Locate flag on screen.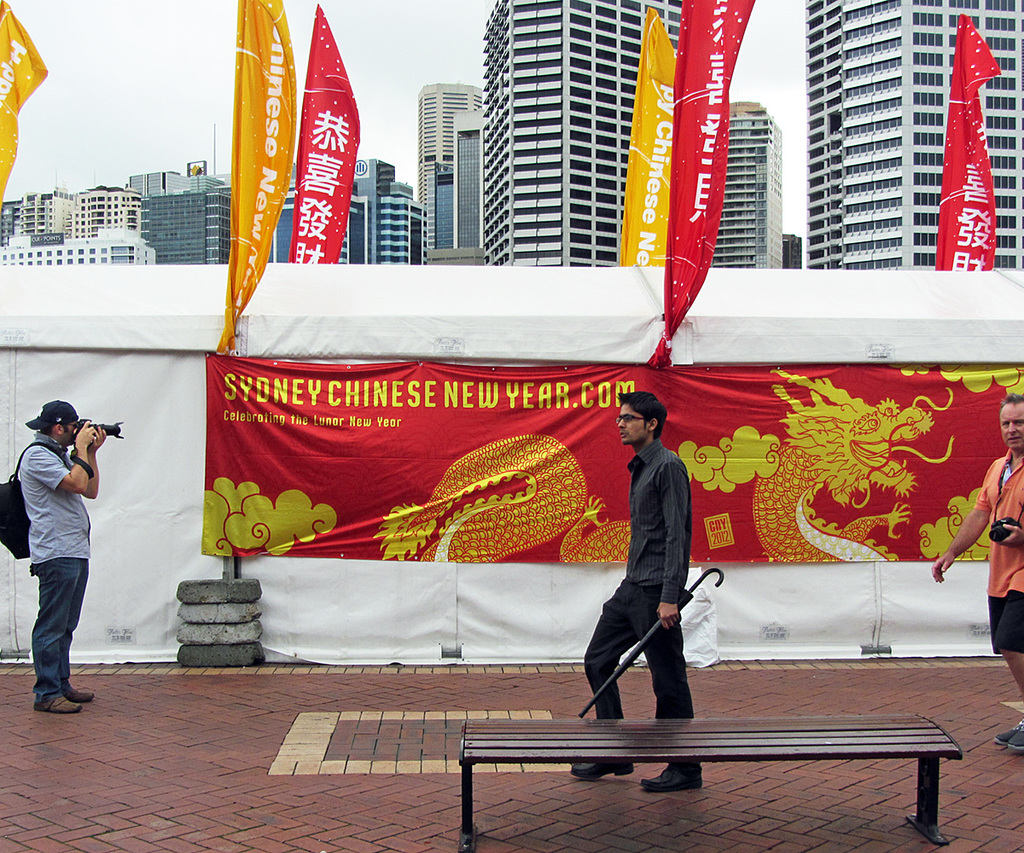
On screen at crop(651, 3, 752, 368).
